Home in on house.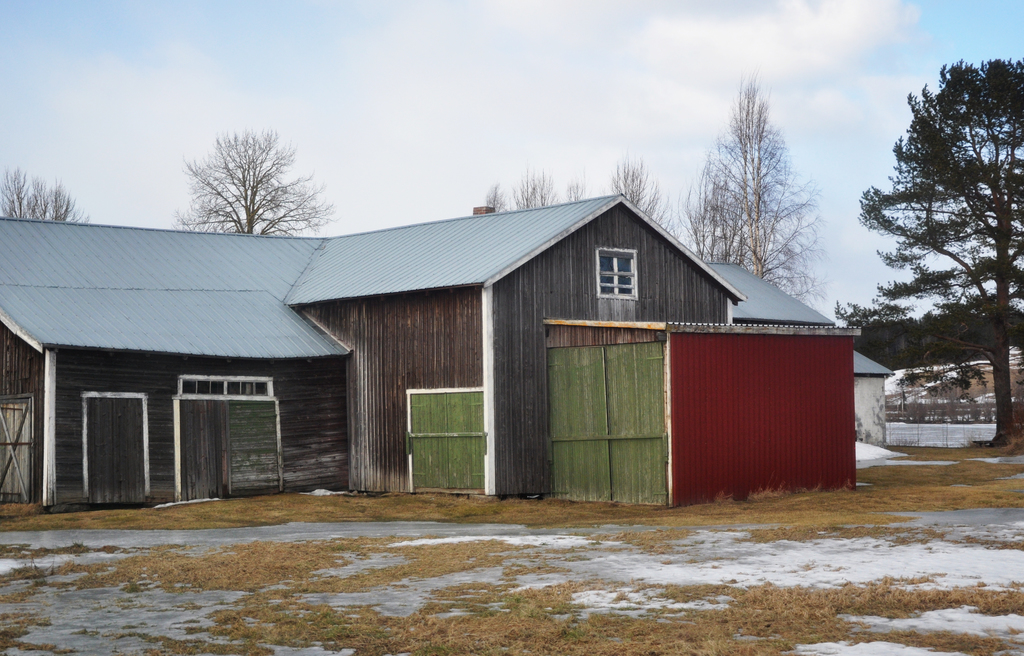
Homed in at select_region(0, 186, 904, 516).
